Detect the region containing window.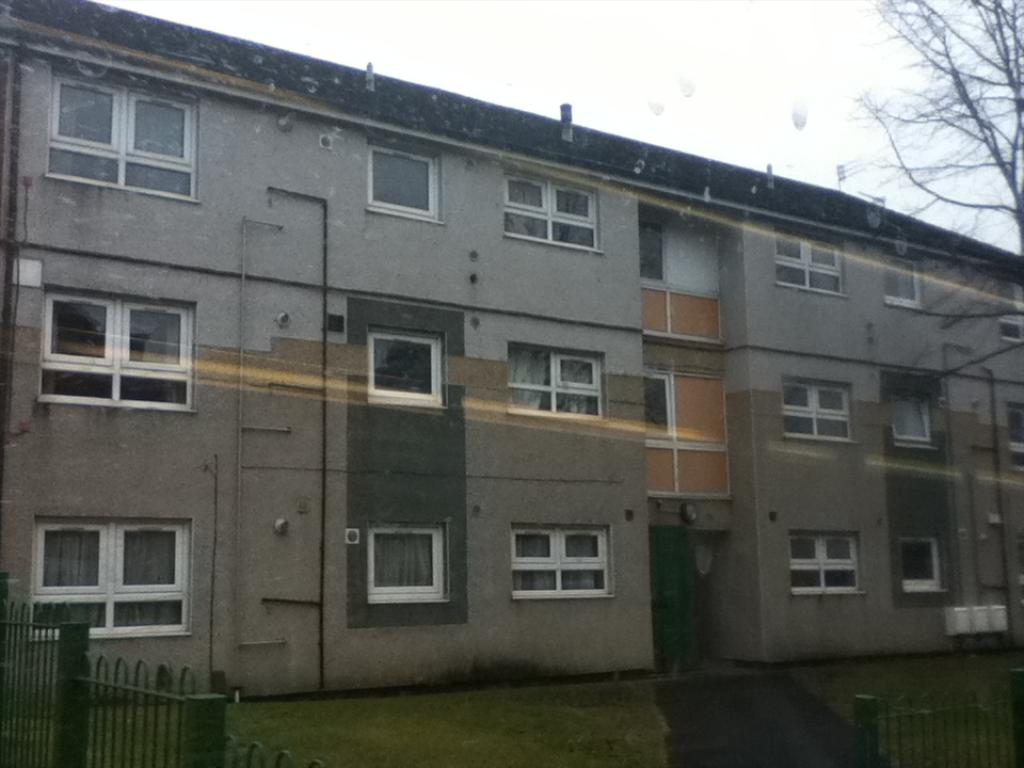
(left=784, top=528, right=863, bottom=593).
